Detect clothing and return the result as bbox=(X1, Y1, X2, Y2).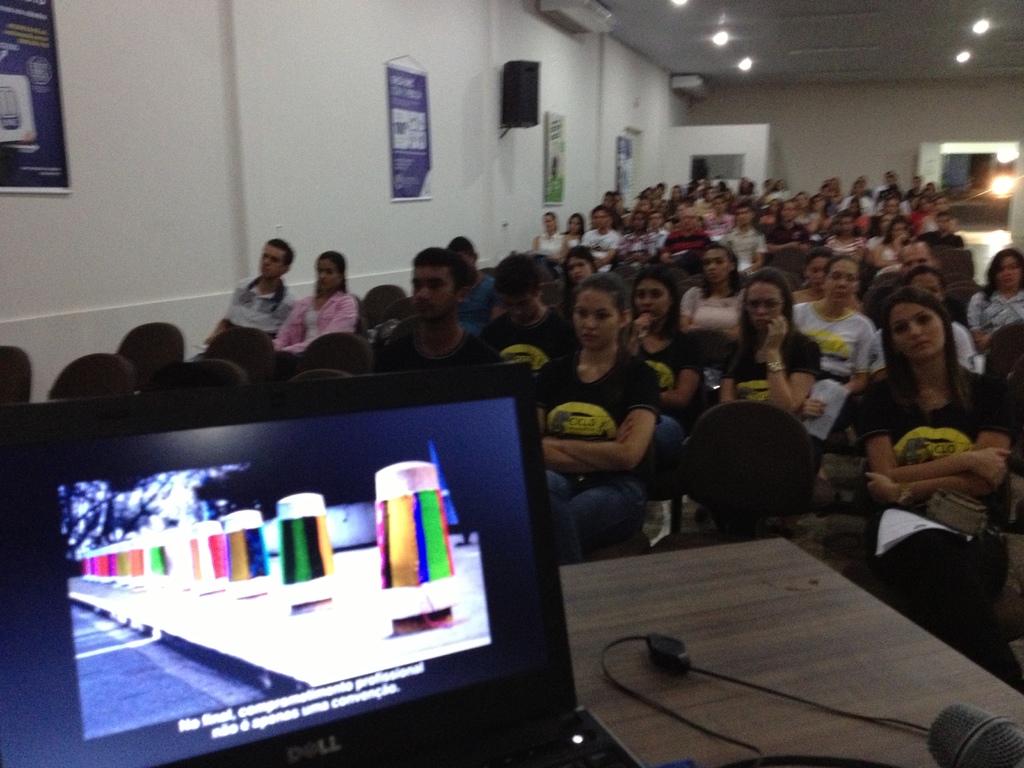
bbox=(280, 297, 367, 345).
